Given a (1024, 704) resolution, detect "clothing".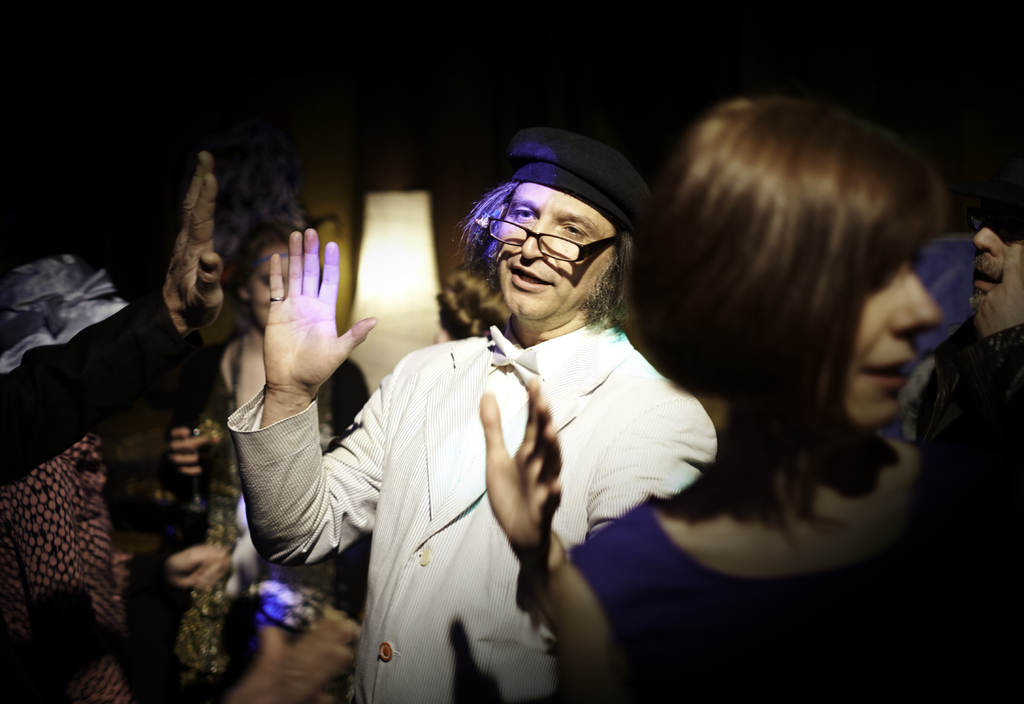
select_region(920, 307, 1023, 538).
